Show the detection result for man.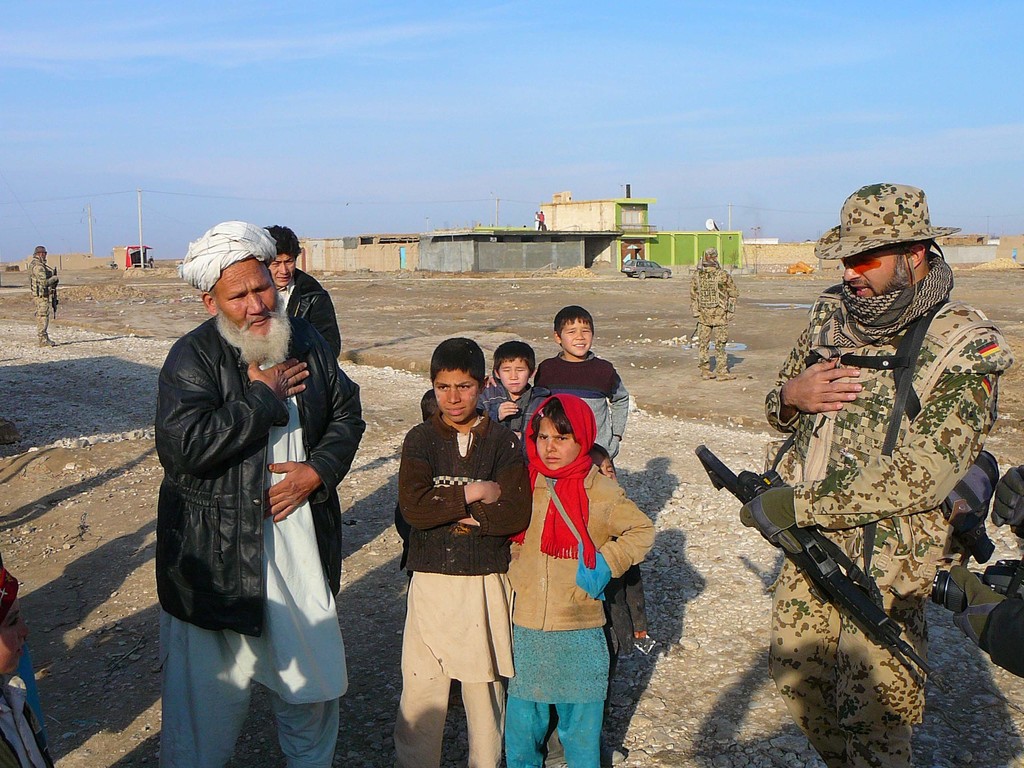
(27,245,61,346).
